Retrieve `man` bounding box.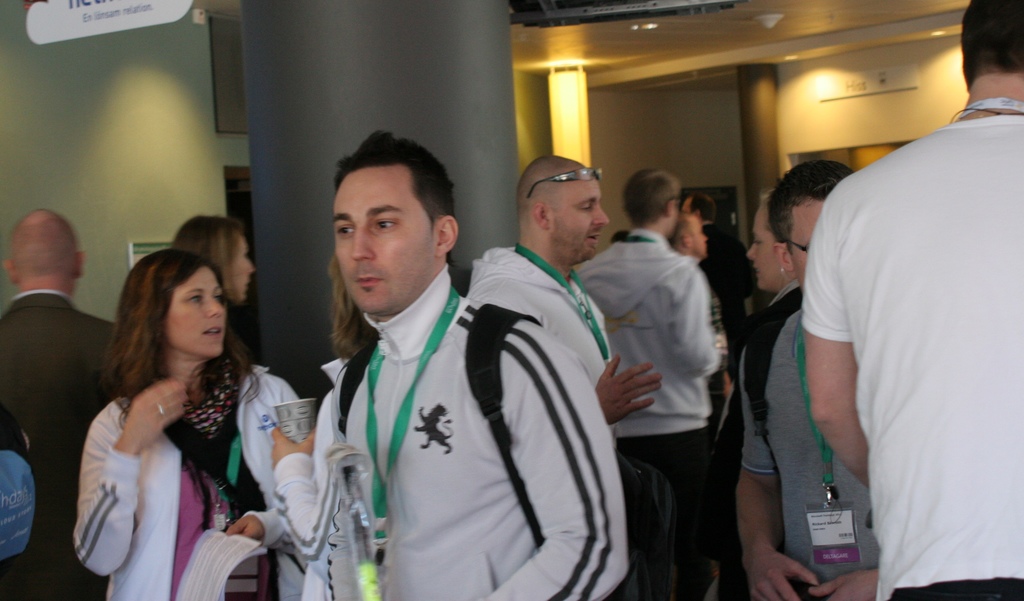
Bounding box: {"left": 678, "top": 189, "right": 760, "bottom": 332}.
